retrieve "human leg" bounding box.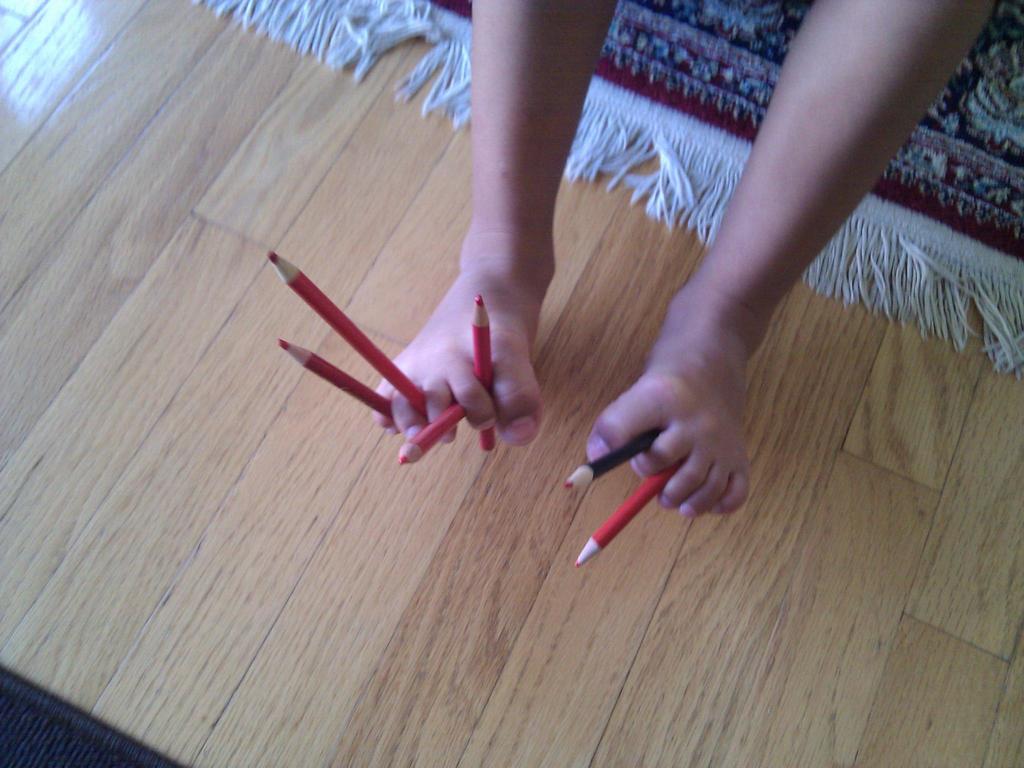
Bounding box: [365,0,617,445].
